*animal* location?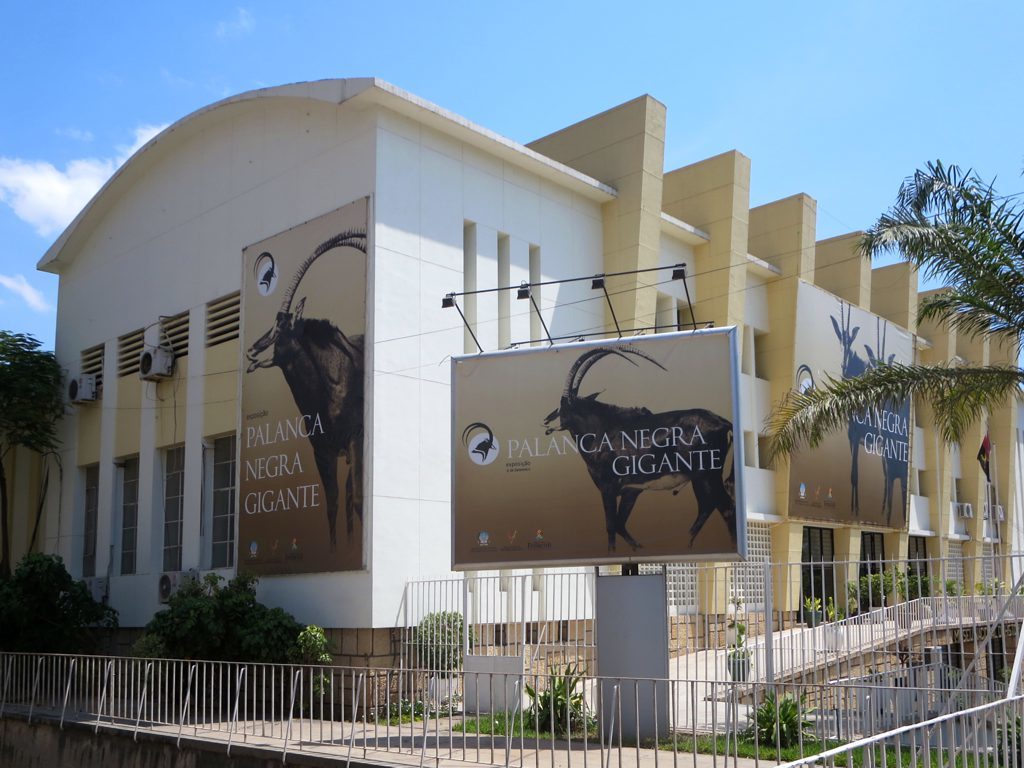
locate(247, 229, 364, 546)
